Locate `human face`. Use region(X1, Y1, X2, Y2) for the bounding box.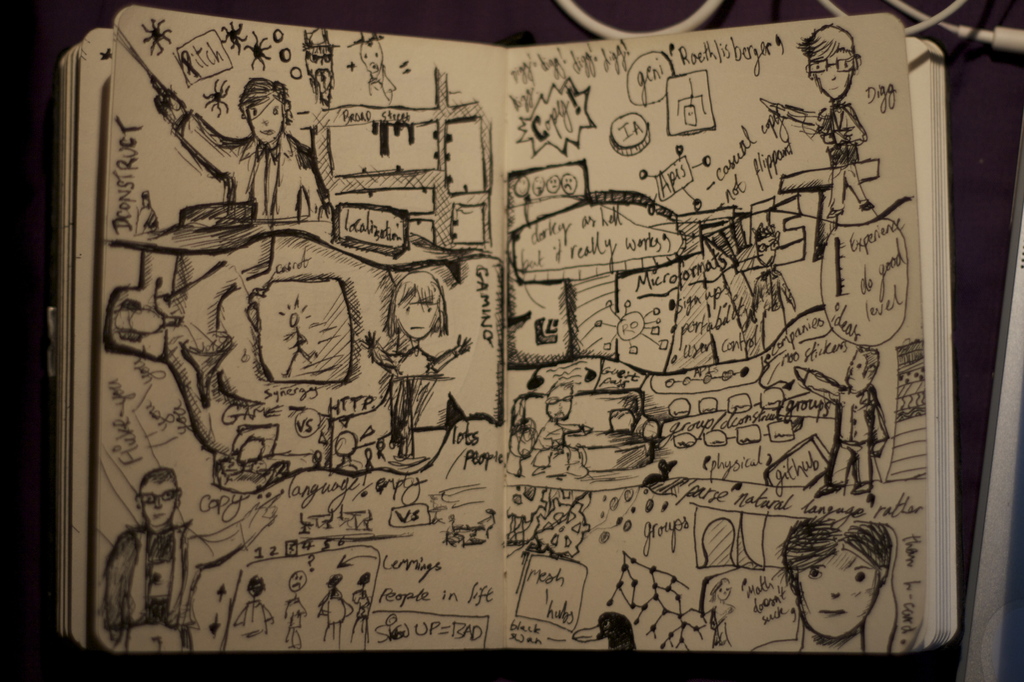
region(812, 50, 851, 104).
